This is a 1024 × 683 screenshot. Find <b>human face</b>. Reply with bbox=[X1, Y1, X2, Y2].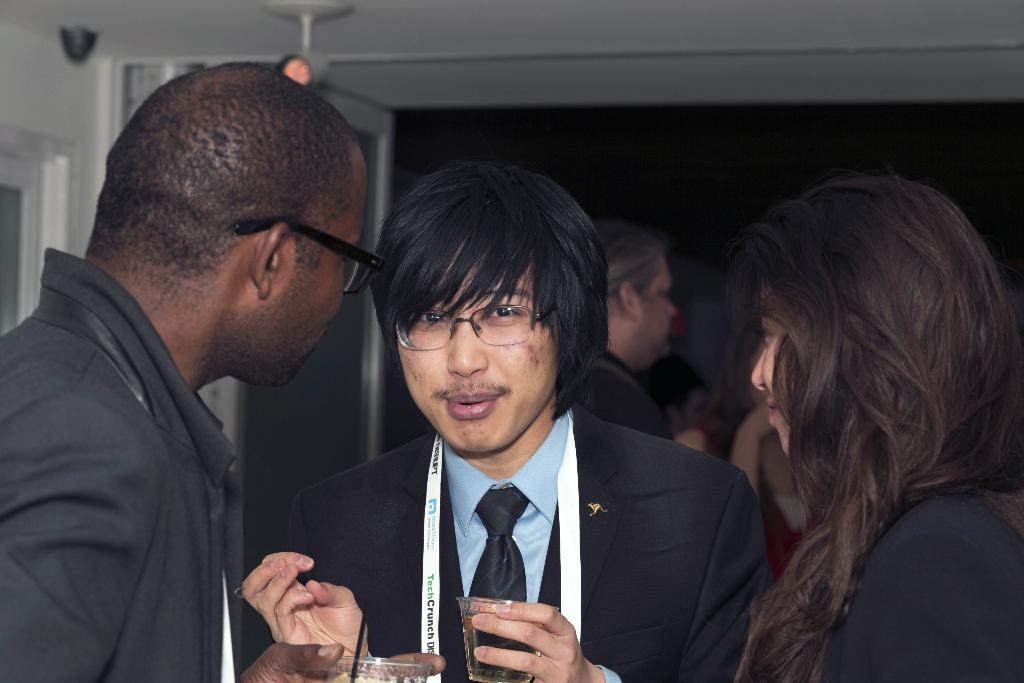
bbox=[259, 170, 365, 391].
